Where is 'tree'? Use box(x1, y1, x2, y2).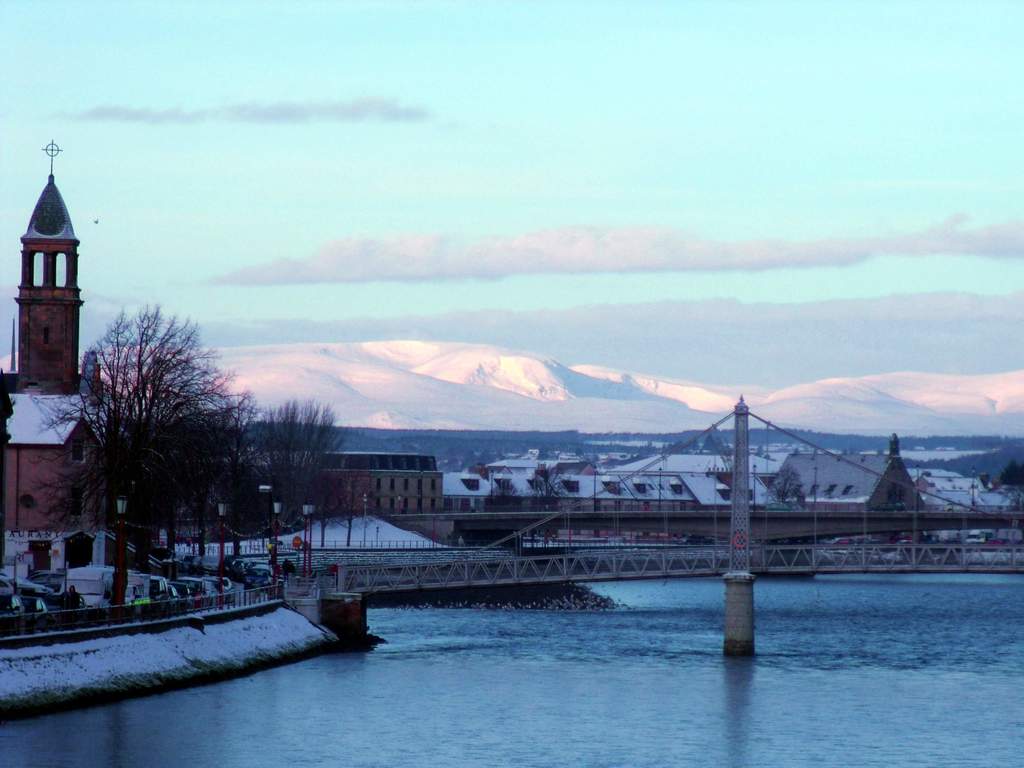
box(0, 360, 25, 566).
